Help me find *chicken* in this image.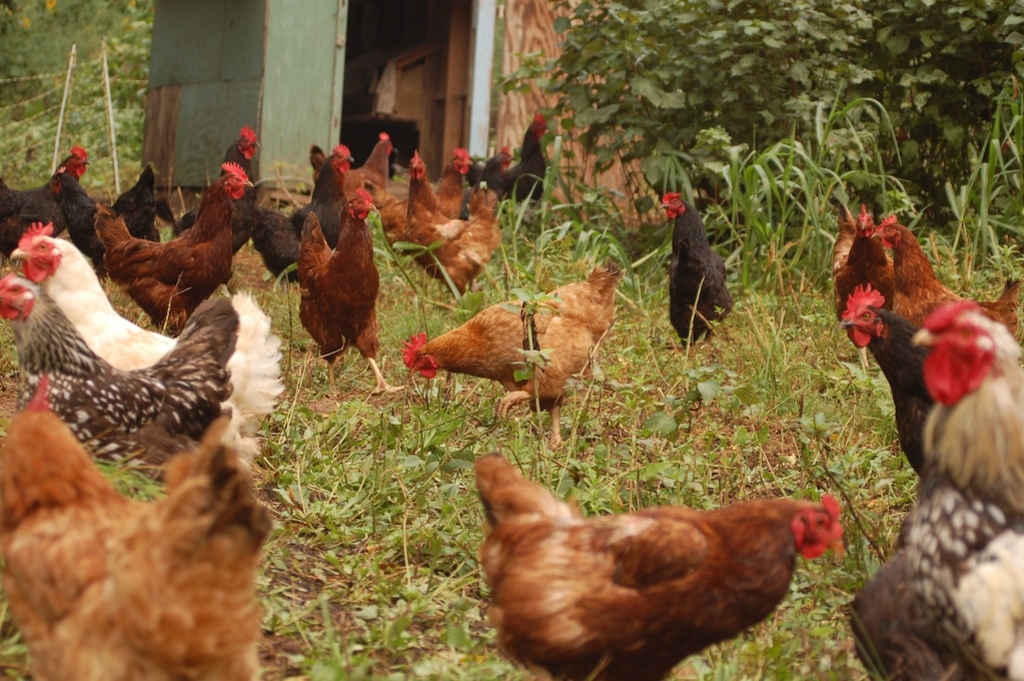
Found it: <region>658, 185, 743, 370</region>.
